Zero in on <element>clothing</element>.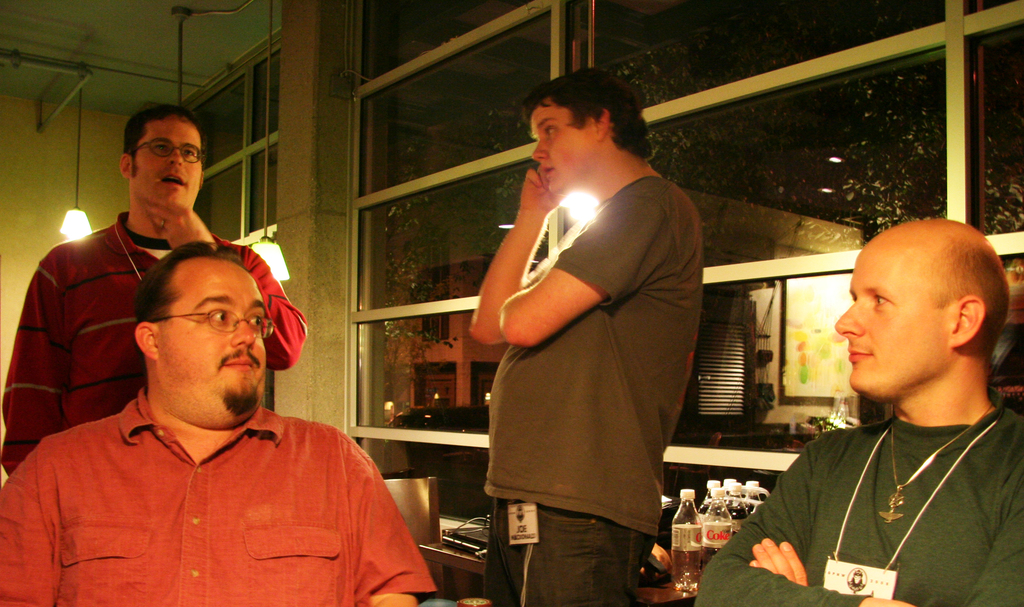
Zeroed in: detection(696, 390, 1020, 606).
